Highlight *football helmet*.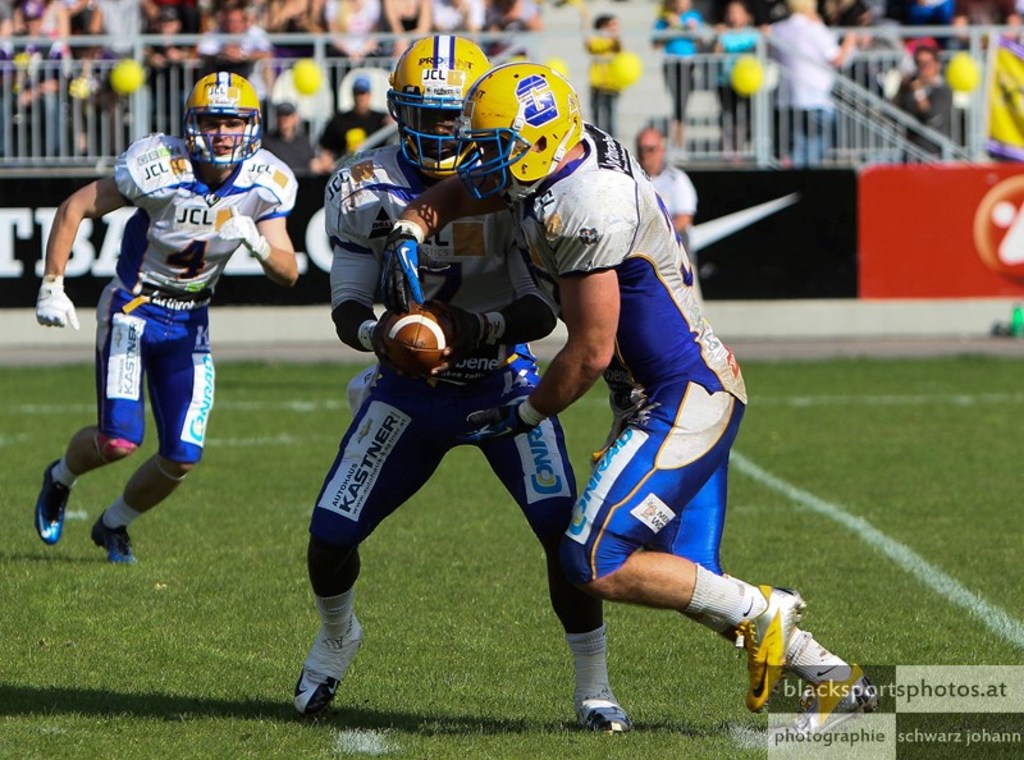
Highlighted region: x1=458, y1=69, x2=596, y2=193.
